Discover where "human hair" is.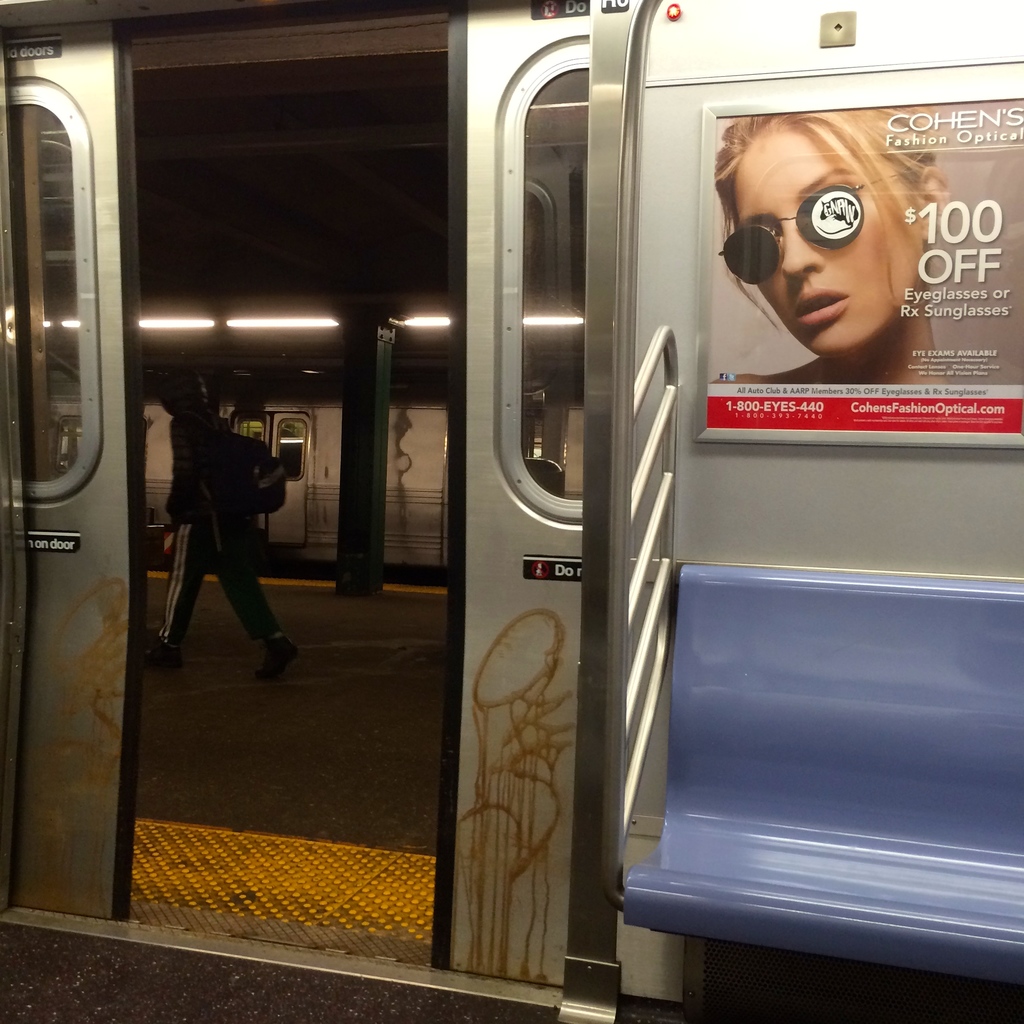
Discovered at 708:106:956:332.
